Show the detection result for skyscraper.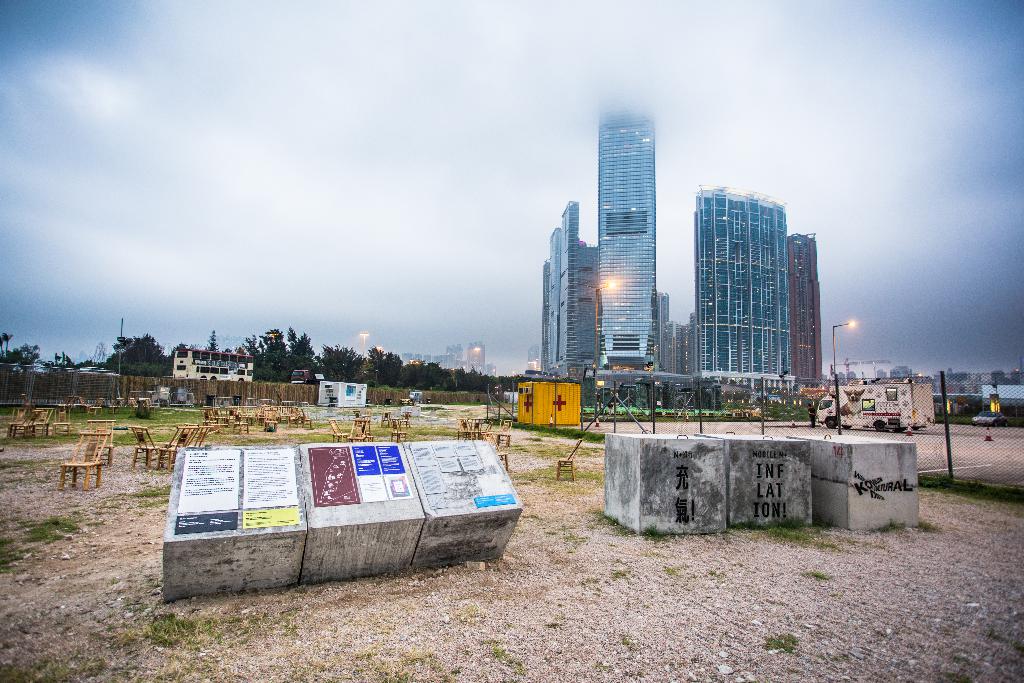
select_region(692, 189, 792, 398).
